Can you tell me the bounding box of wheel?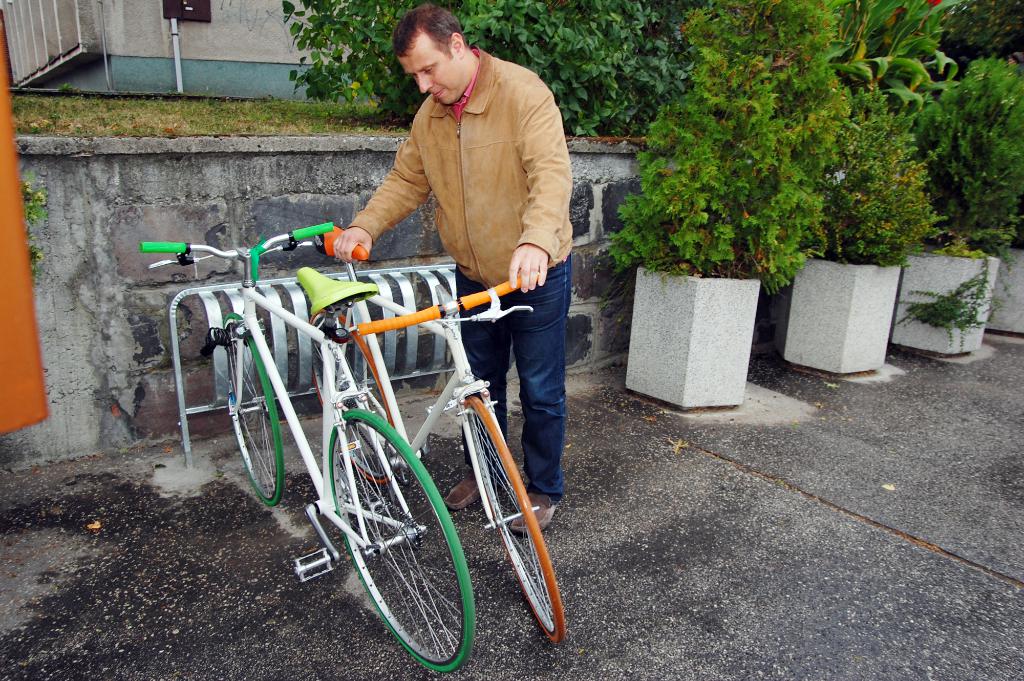
(226, 311, 280, 507).
